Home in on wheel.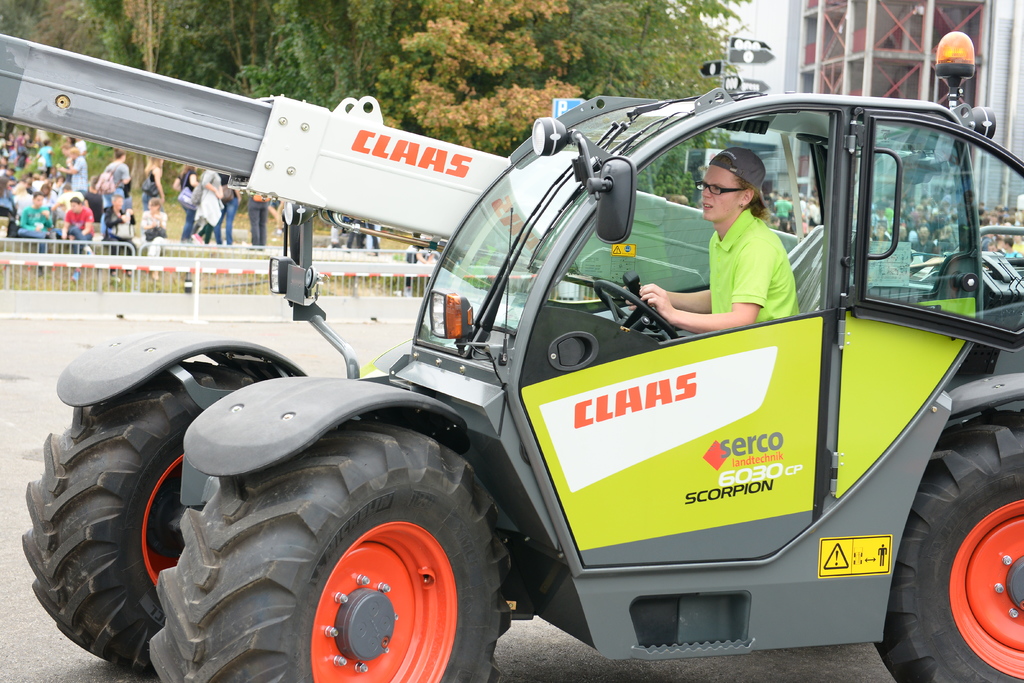
Homed in at [left=872, top=407, right=1023, bottom=682].
